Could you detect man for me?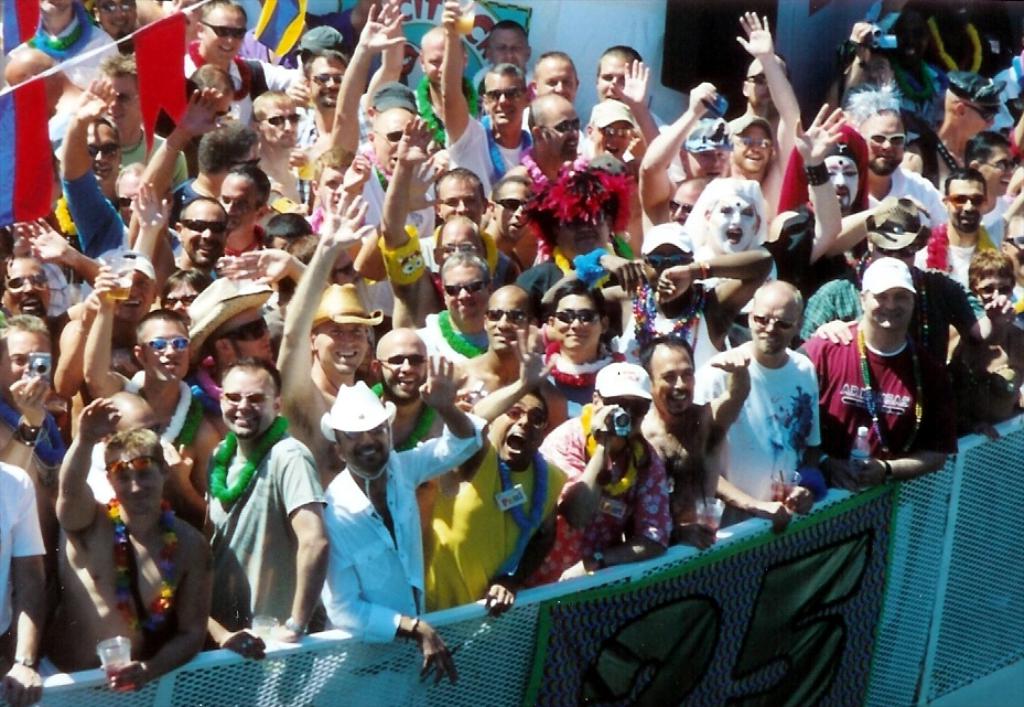
Detection result: (185, 0, 299, 101).
